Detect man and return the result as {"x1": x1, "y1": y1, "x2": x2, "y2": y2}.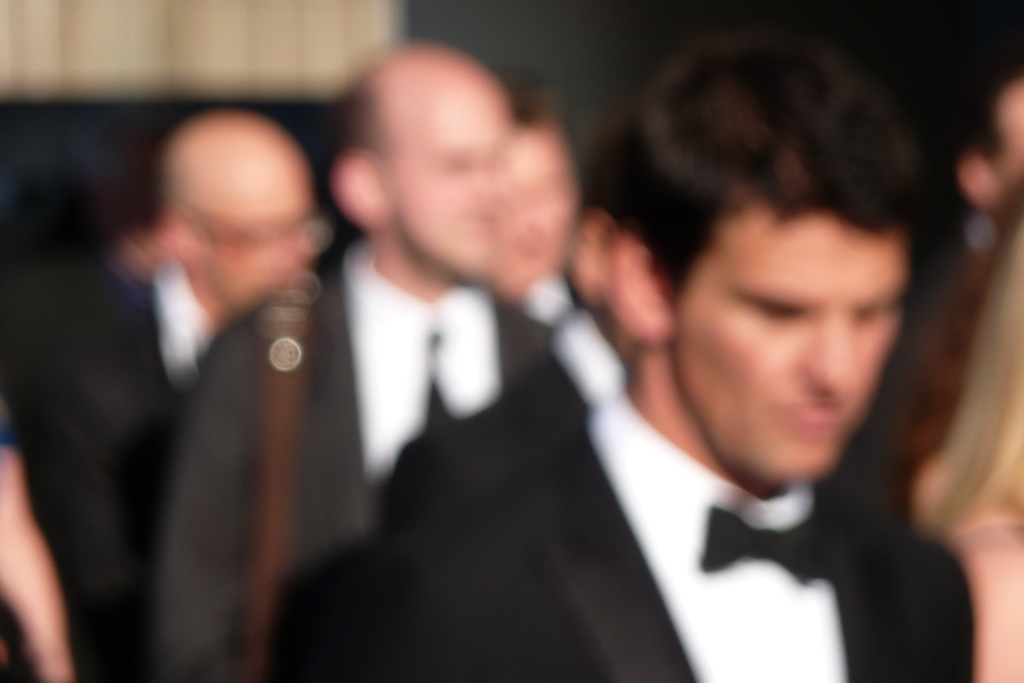
{"x1": 161, "y1": 35, "x2": 556, "y2": 682}.
